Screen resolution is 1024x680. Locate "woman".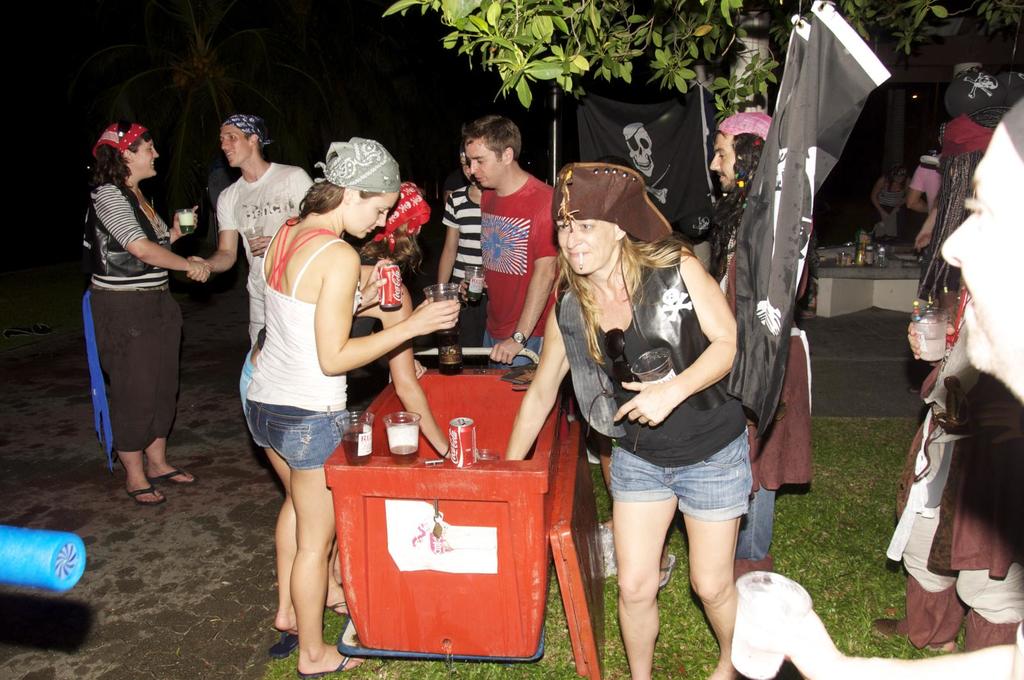
<box>246,134,458,675</box>.
